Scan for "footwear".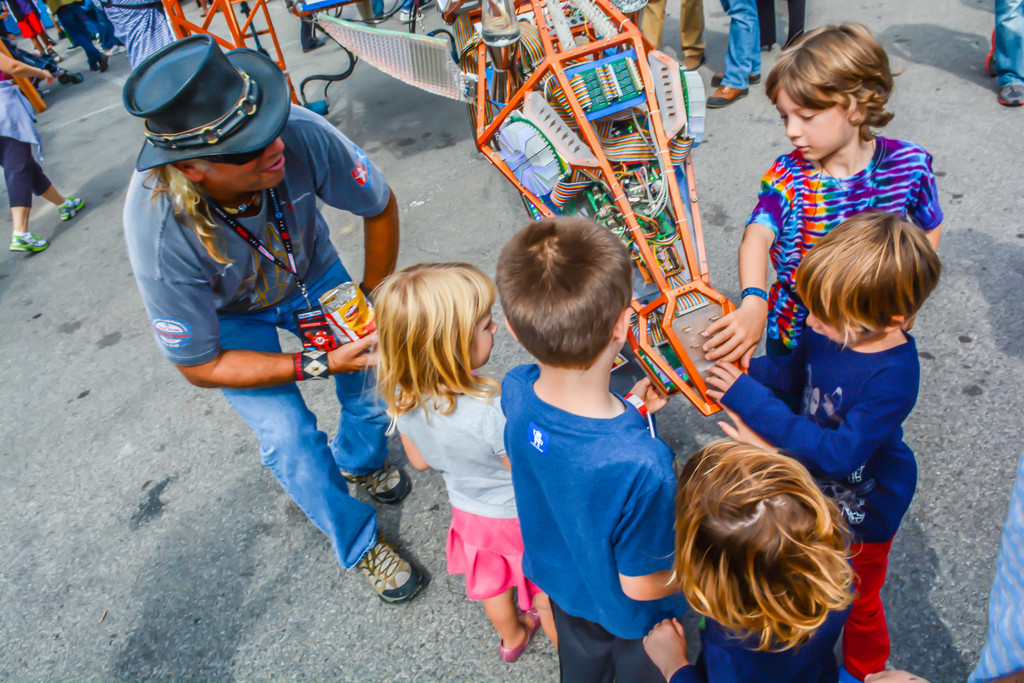
Scan result: 1000,81,1023,106.
